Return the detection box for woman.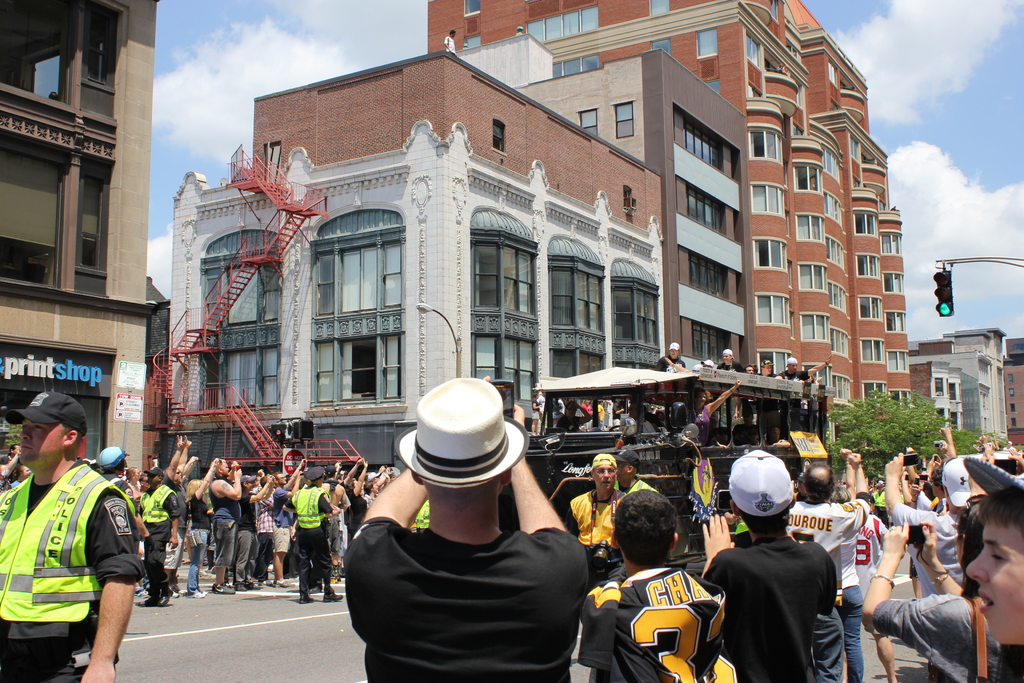
(189, 448, 223, 602).
